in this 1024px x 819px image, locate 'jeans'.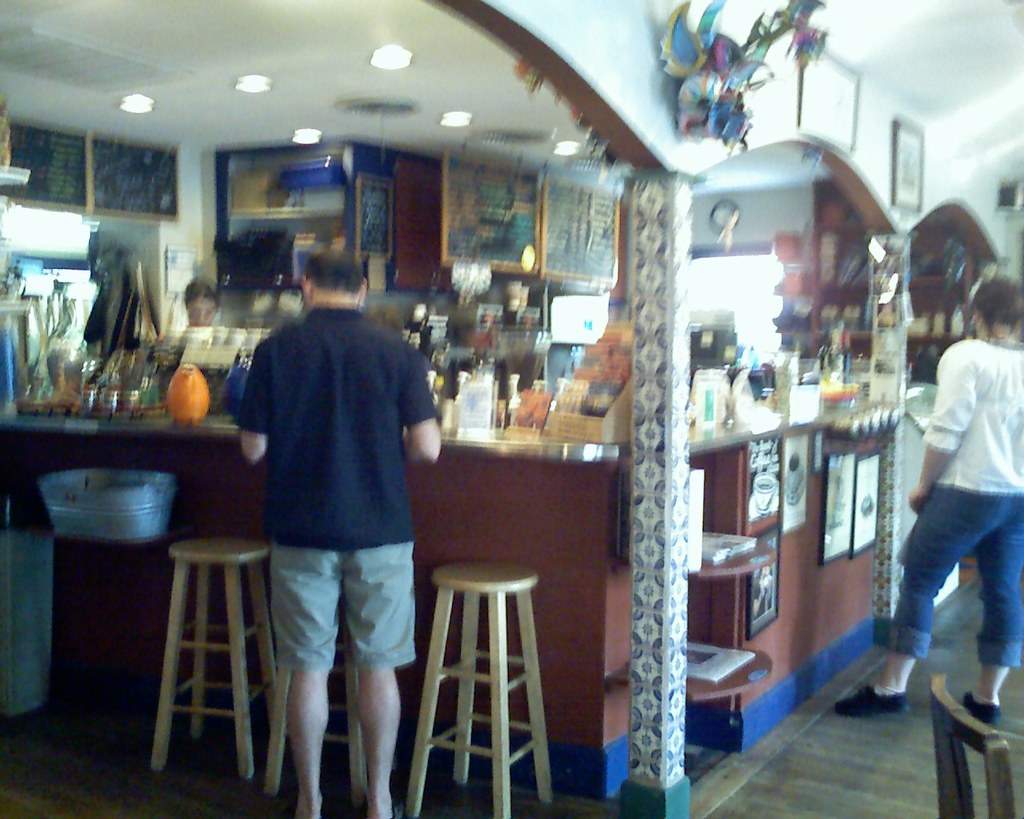
Bounding box: (left=898, top=495, right=1006, bottom=704).
